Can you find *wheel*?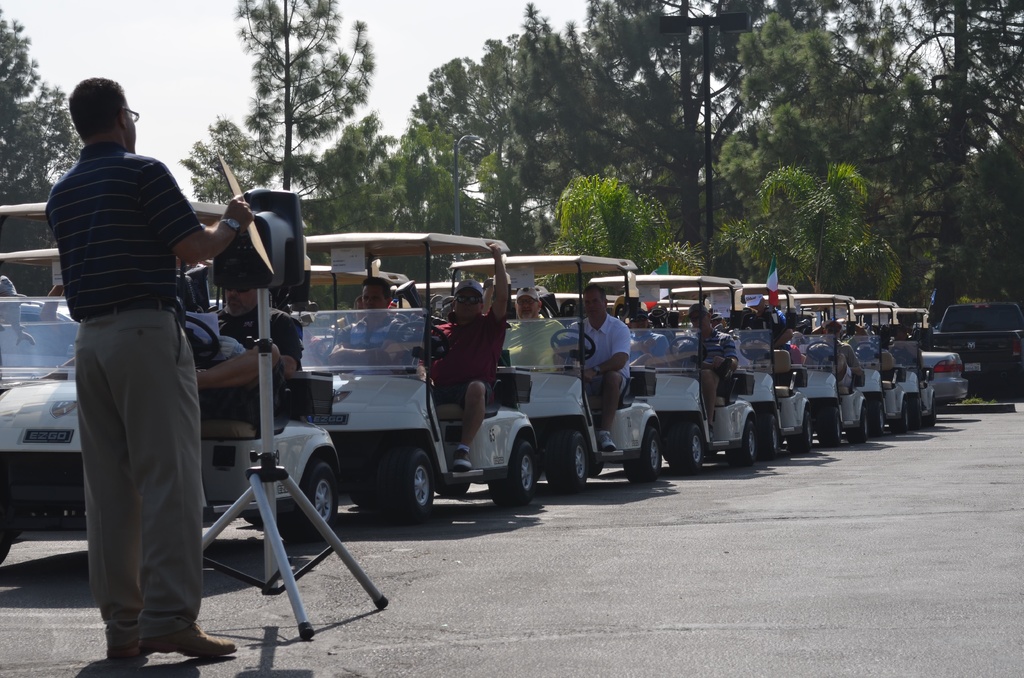
Yes, bounding box: (547, 428, 584, 492).
